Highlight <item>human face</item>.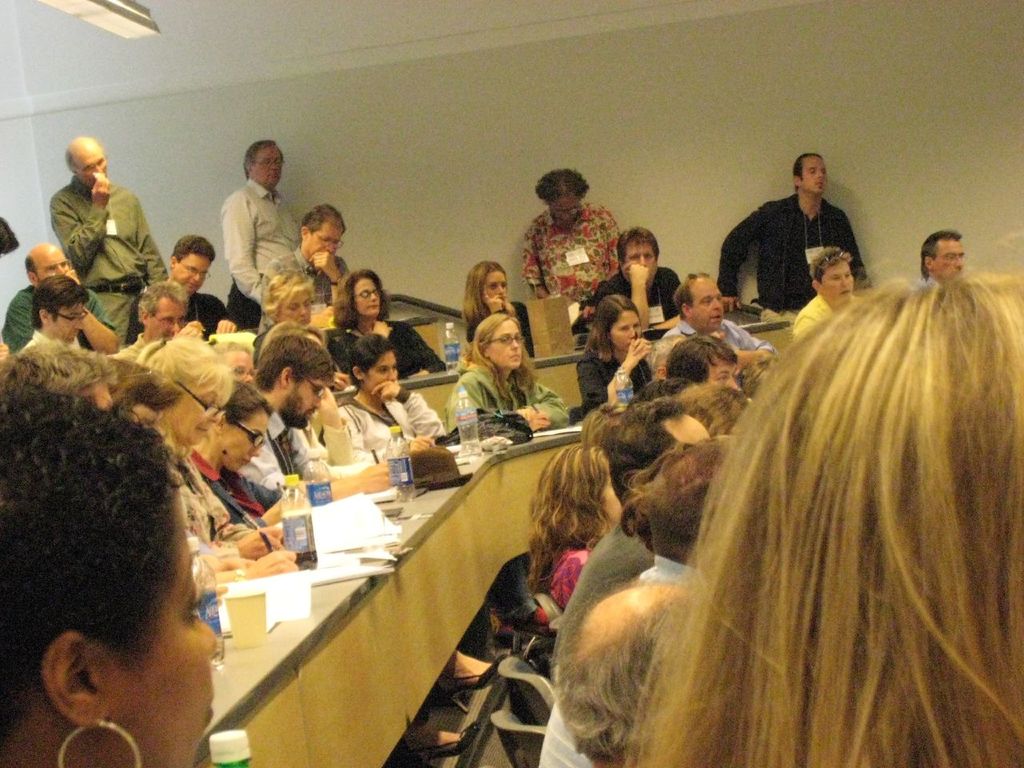
Highlighted region: bbox=(710, 360, 740, 390).
